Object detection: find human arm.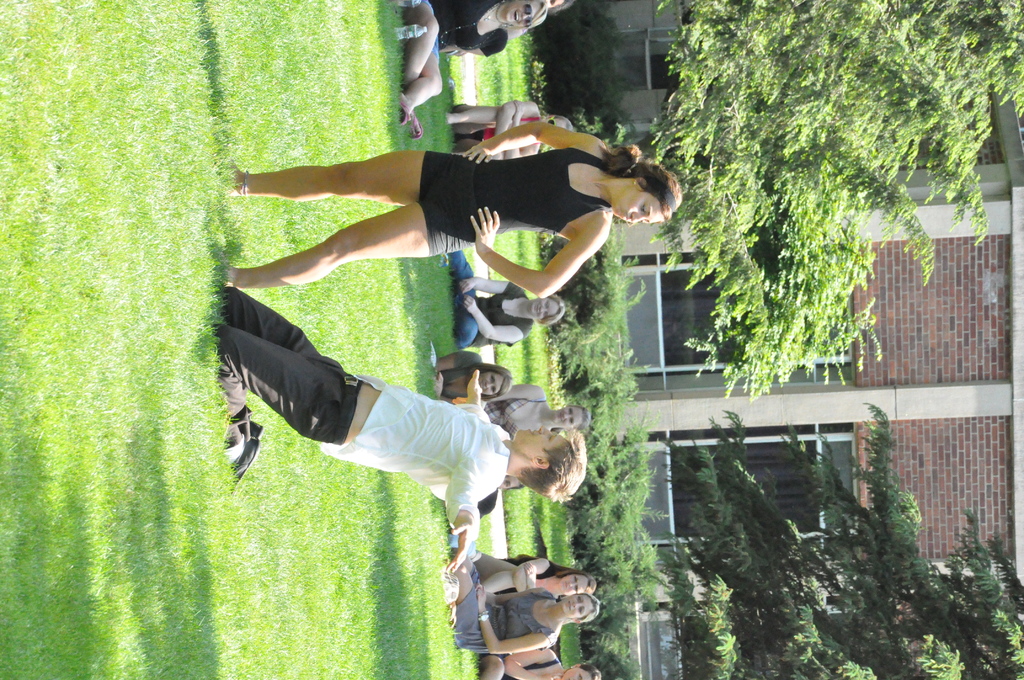
(x1=493, y1=103, x2=540, y2=157).
